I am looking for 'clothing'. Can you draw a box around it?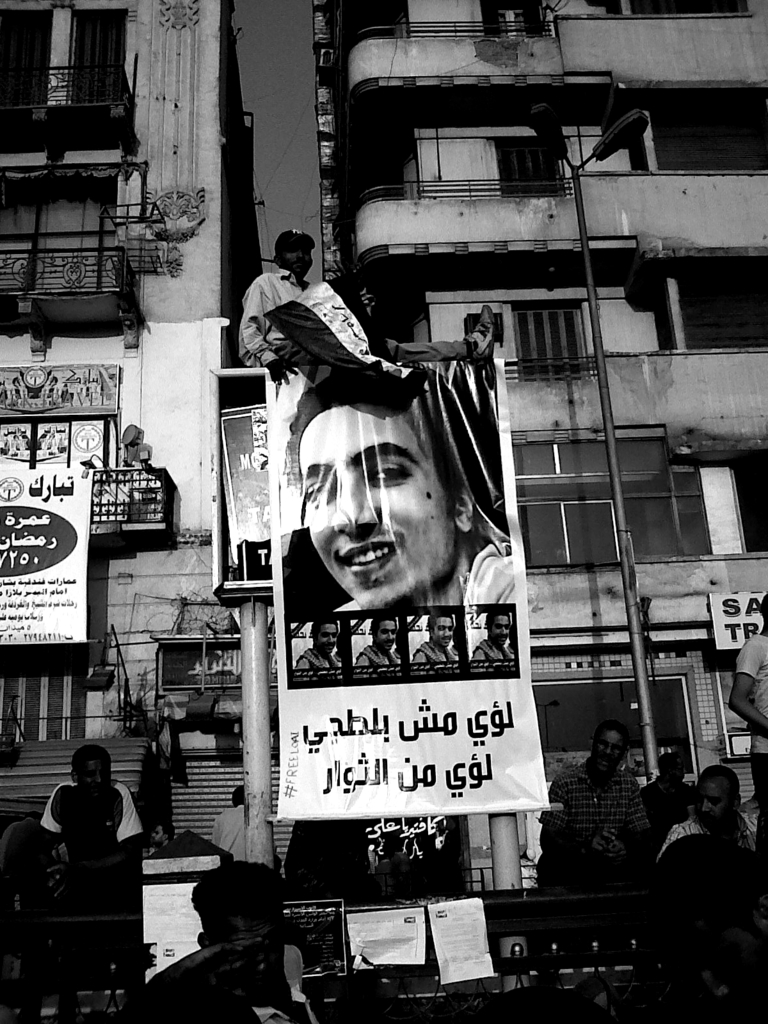
Sure, the bounding box is box(133, 930, 280, 1023).
